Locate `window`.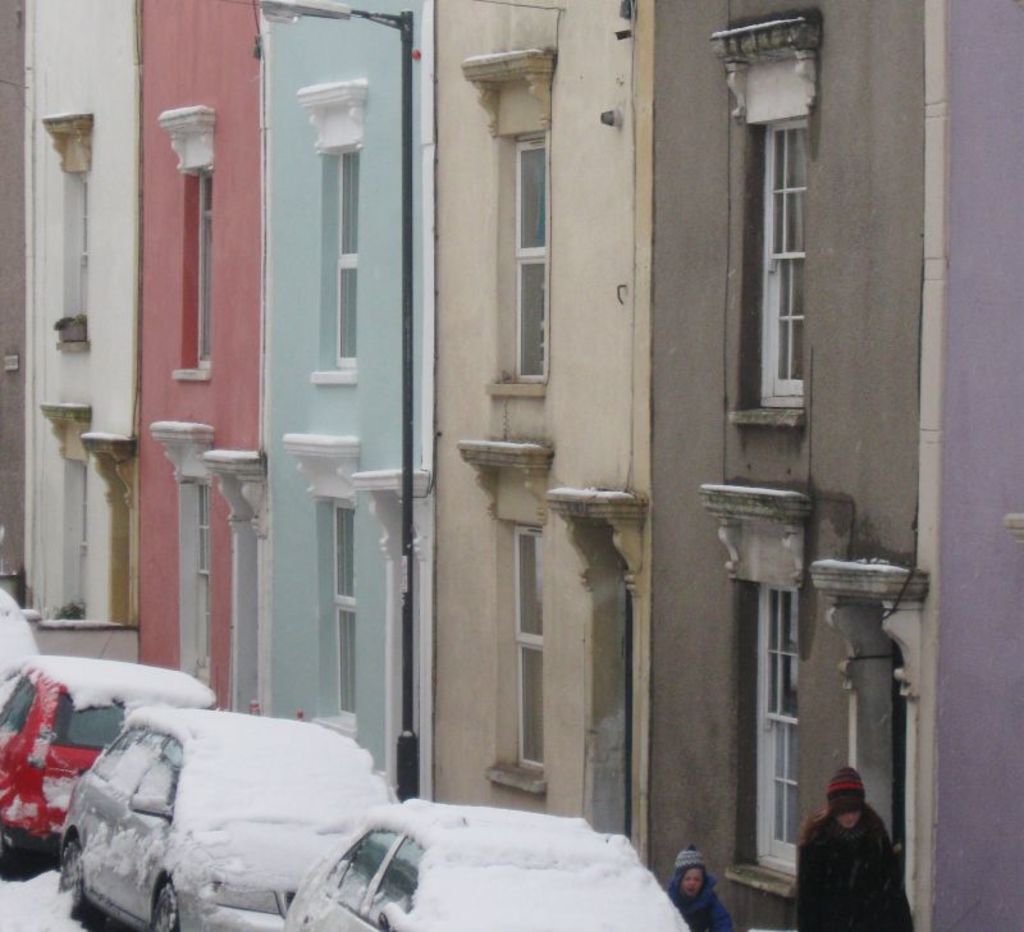
Bounding box: left=521, top=510, right=549, bottom=771.
